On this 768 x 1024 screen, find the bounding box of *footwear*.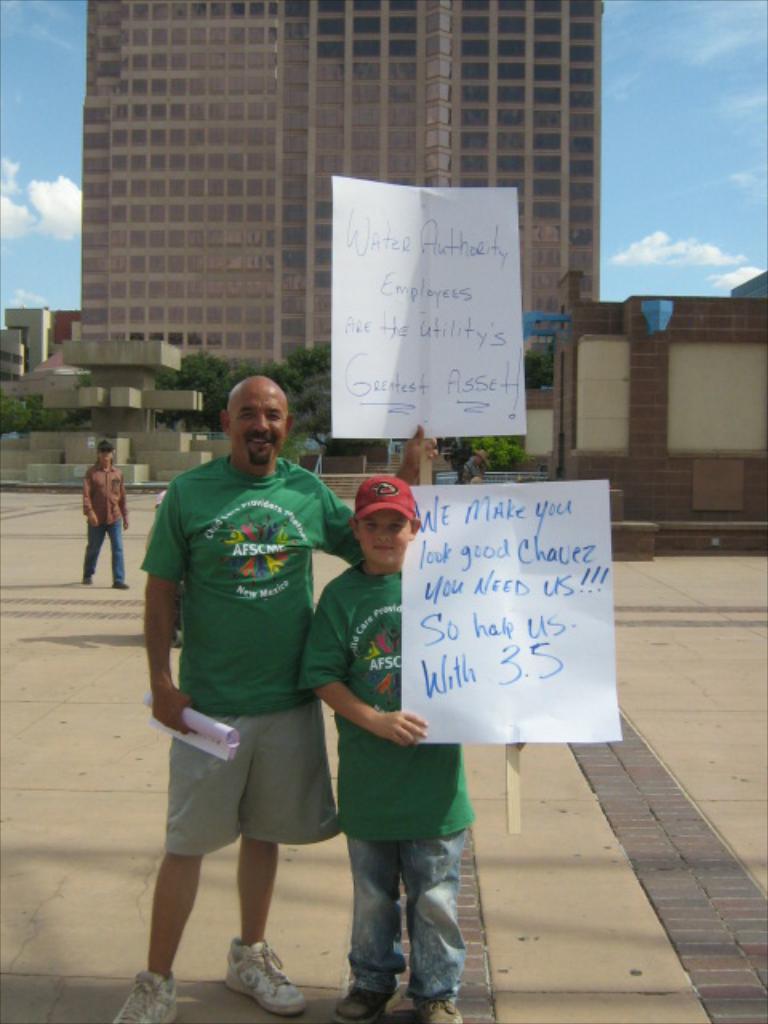
Bounding box: box=[334, 986, 389, 1022].
